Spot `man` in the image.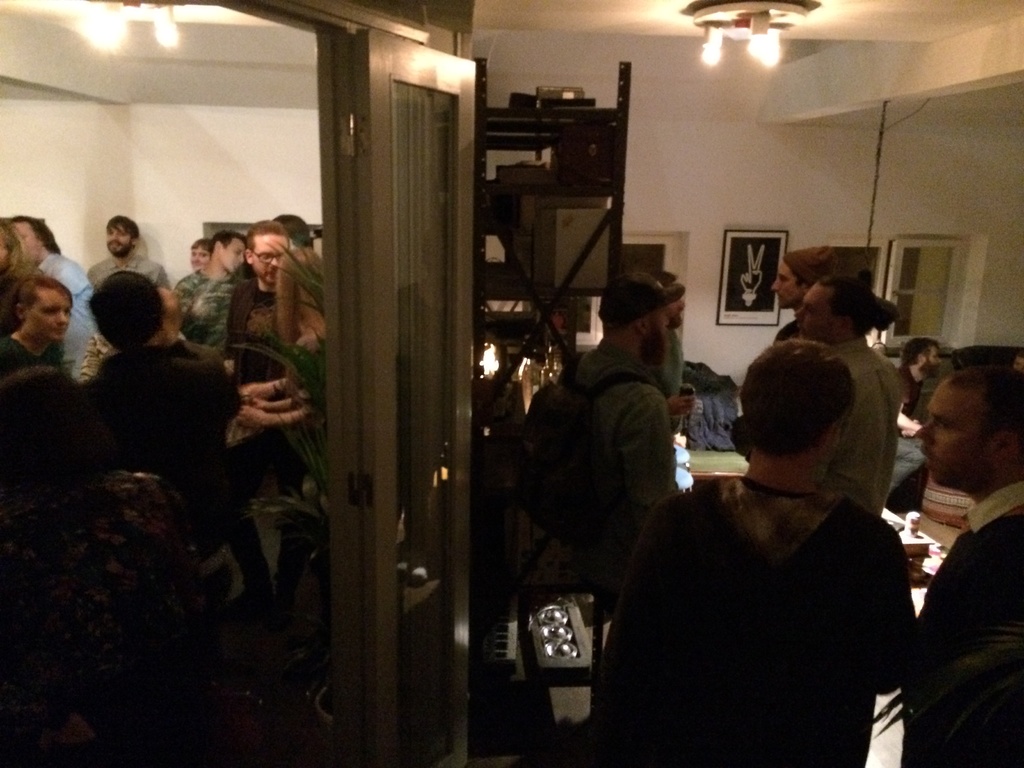
`man` found at (792, 271, 902, 512).
